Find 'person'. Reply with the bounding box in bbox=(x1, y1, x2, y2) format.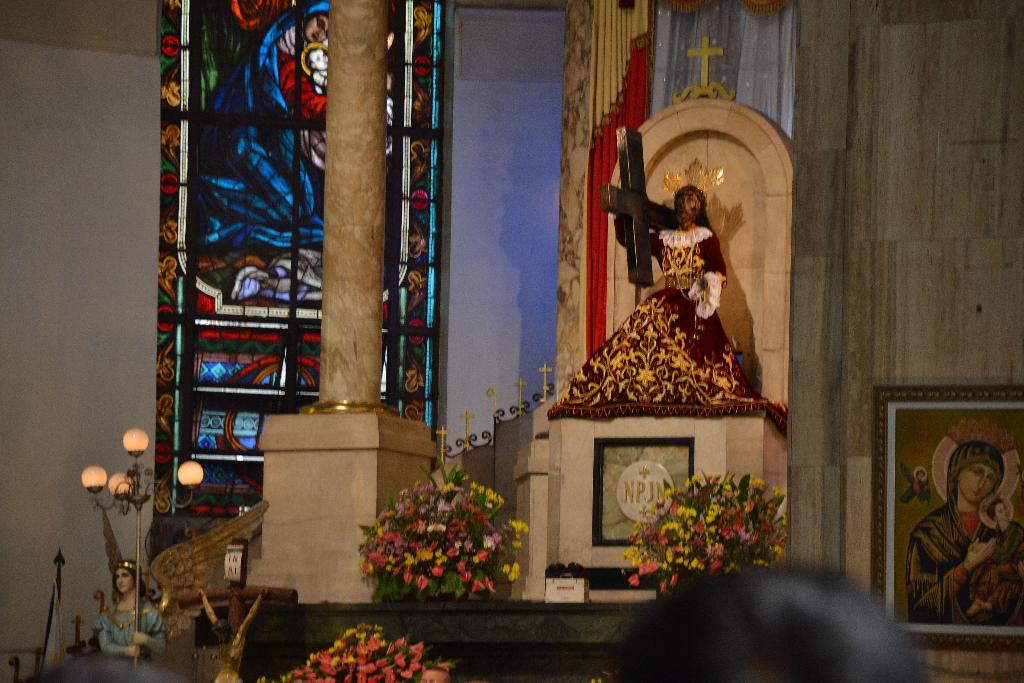
bbox=(97, 557, 170, 664).
